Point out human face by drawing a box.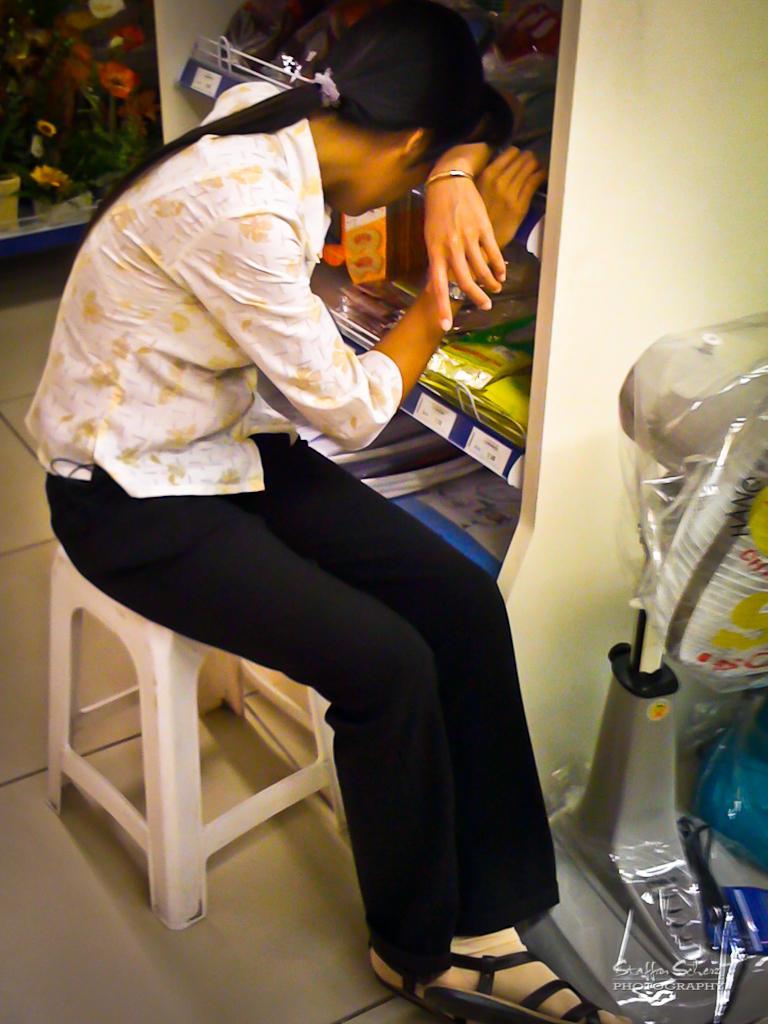
left=349, top=169, right=448, bottom=222.
